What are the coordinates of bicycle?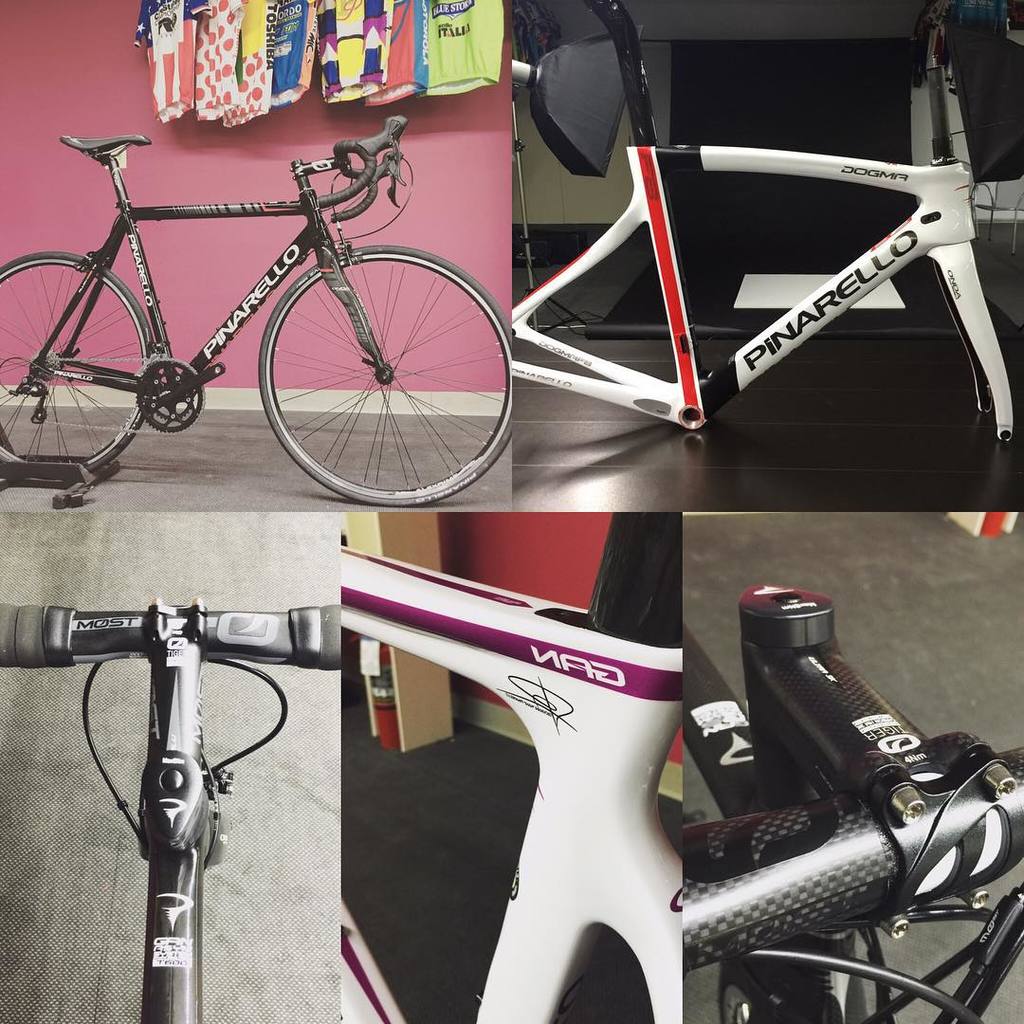
(x1=0, y1=603, x2=339, y2=1023).
